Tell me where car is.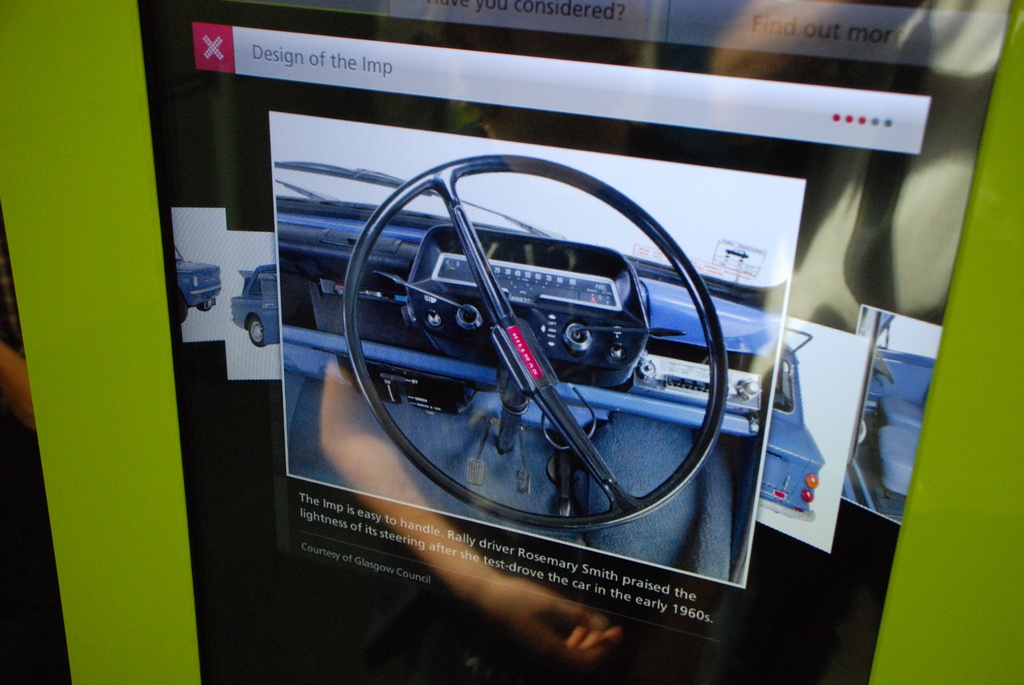
car is at <bbox>173, 242, 221, 322</bbox>.
